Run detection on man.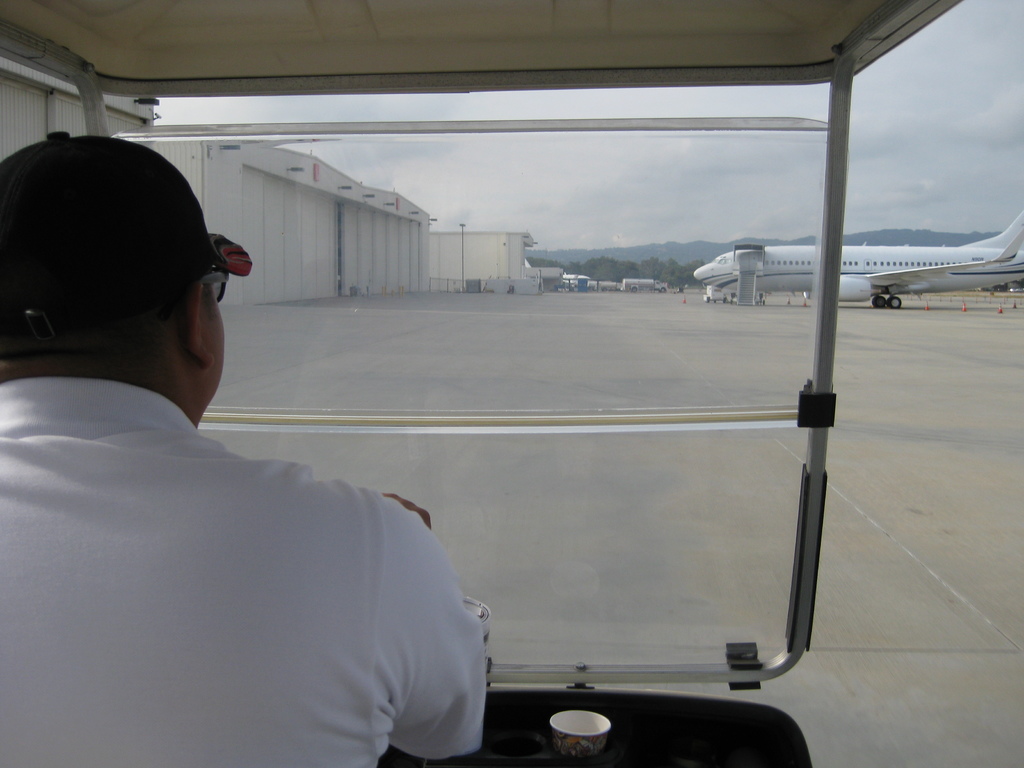
Result: box(0, 131, 476, 767).
